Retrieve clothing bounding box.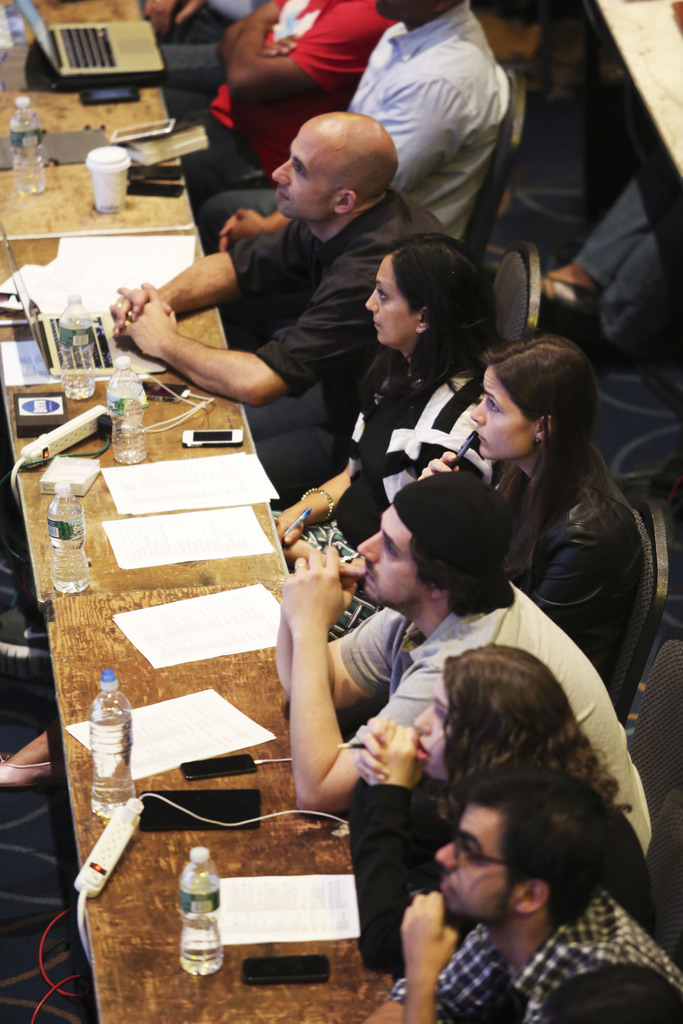
Bounding box: bbox(167, 0, 397, 198).
